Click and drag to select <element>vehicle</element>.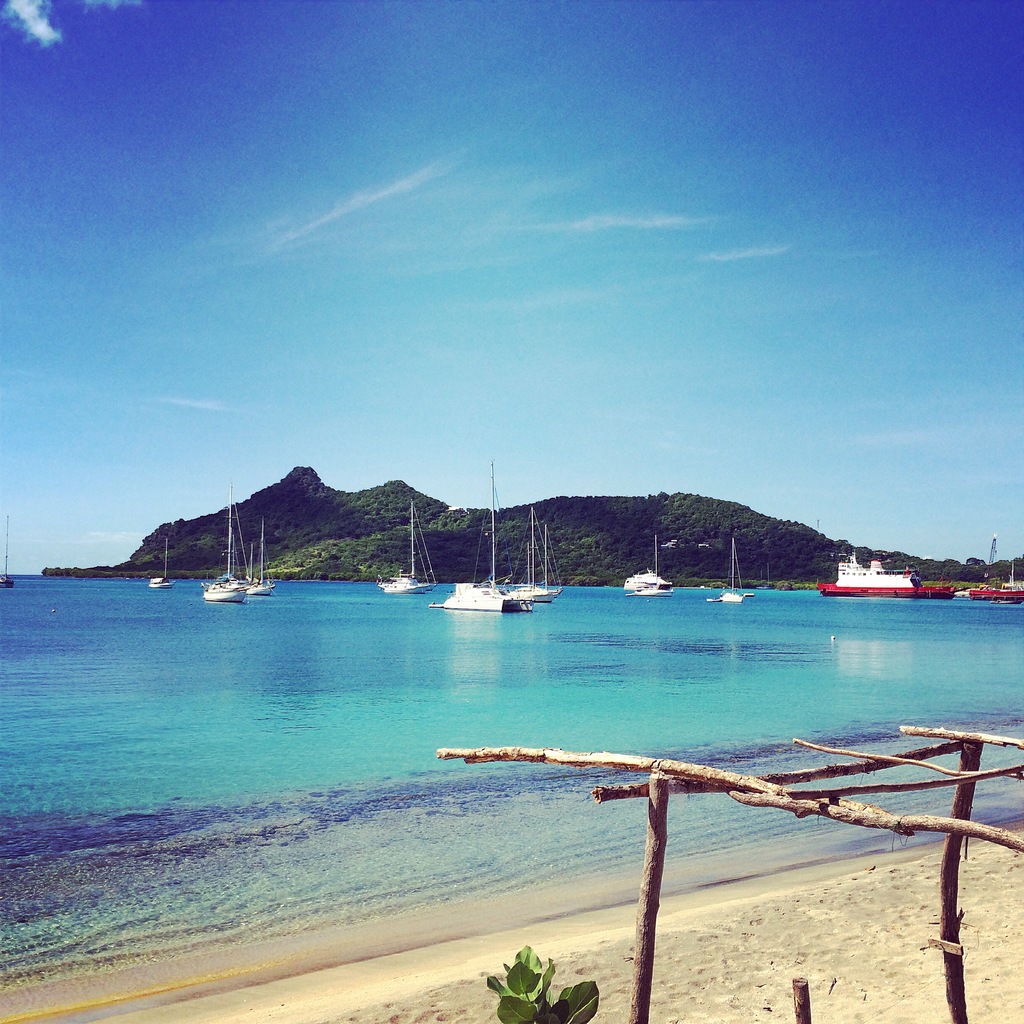
Selection: bbox(508, 532, 557, 604).
